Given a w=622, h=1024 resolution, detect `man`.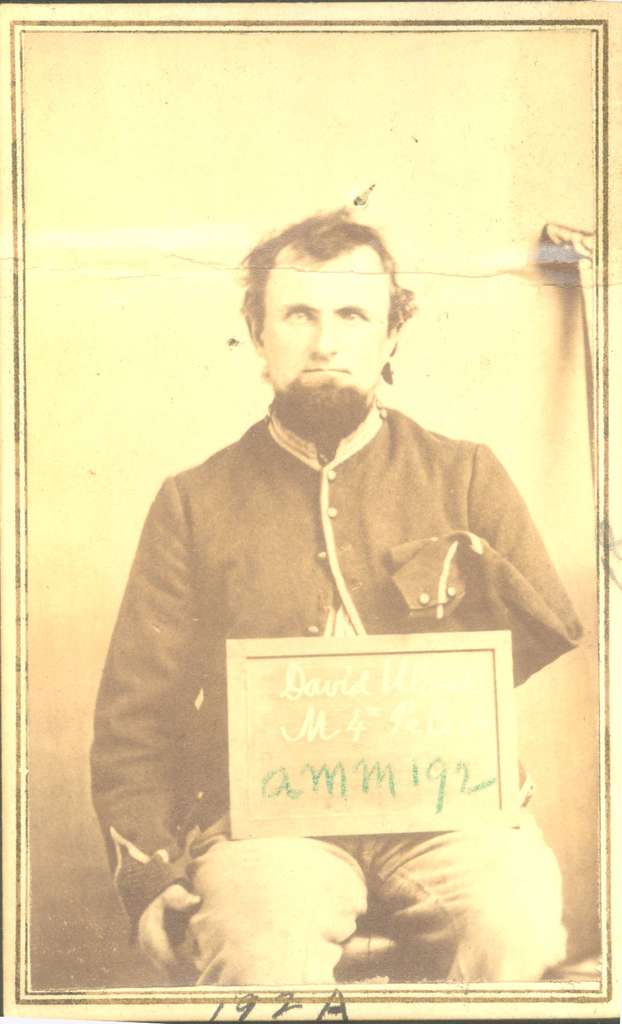
select_region(111, 198, 552, 892).
